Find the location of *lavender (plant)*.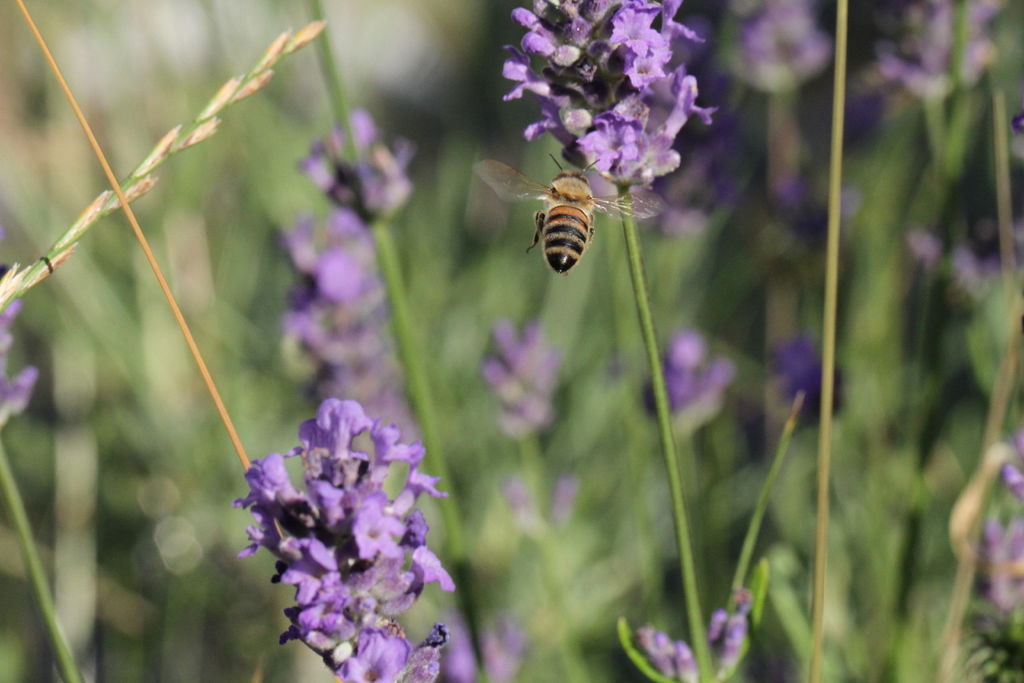
Location: (left=280, top=210, right=418, bottom=414).
